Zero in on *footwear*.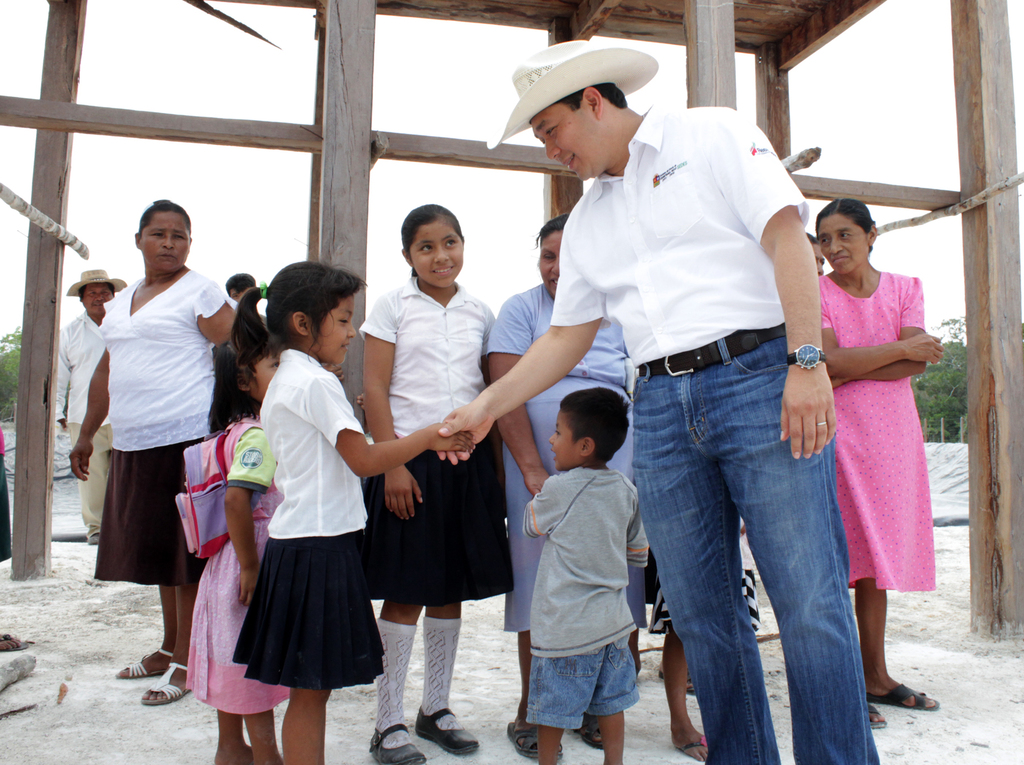
Zeroed in: x1=506, y1=725, x2=561, y2=759.
